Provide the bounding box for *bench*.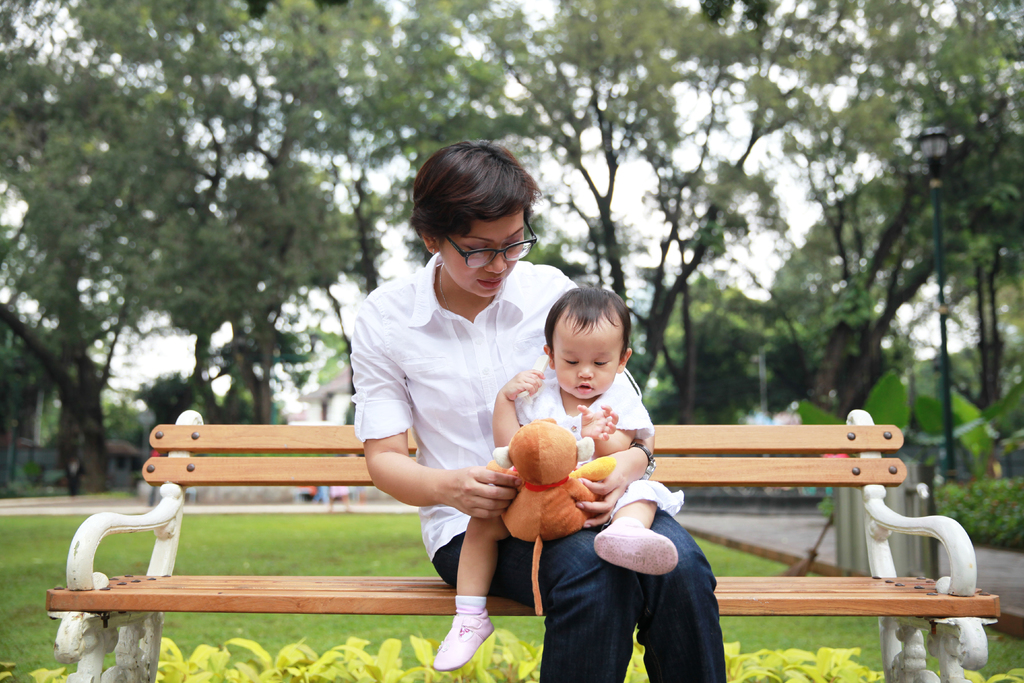
left=35, top=397, right=1012, bottom=673.
